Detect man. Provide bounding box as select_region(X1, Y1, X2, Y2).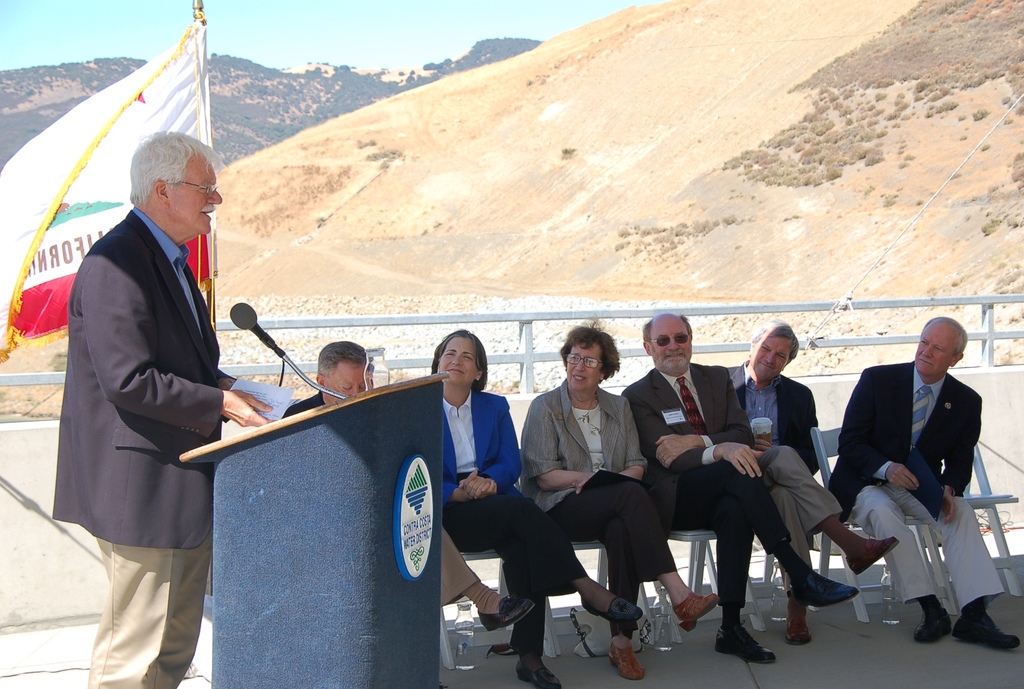
select_region(283, 340, 539, 633).
